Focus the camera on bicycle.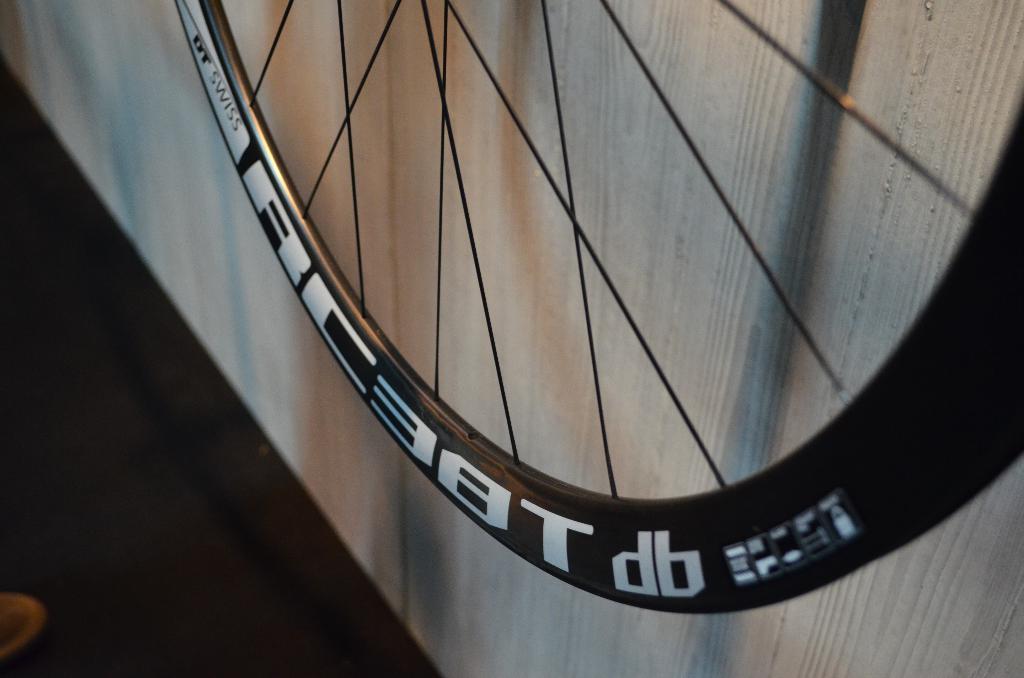
Focus region: [191,0,943,630].
